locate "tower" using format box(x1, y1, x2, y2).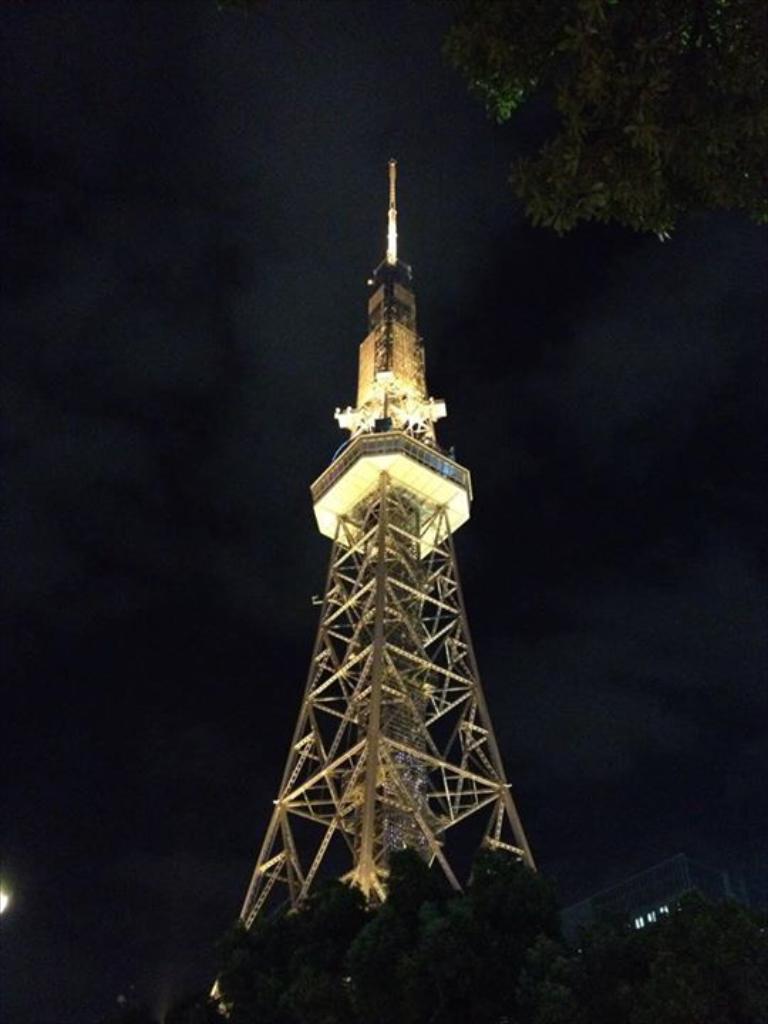
box(243, 164, 543, 988).
